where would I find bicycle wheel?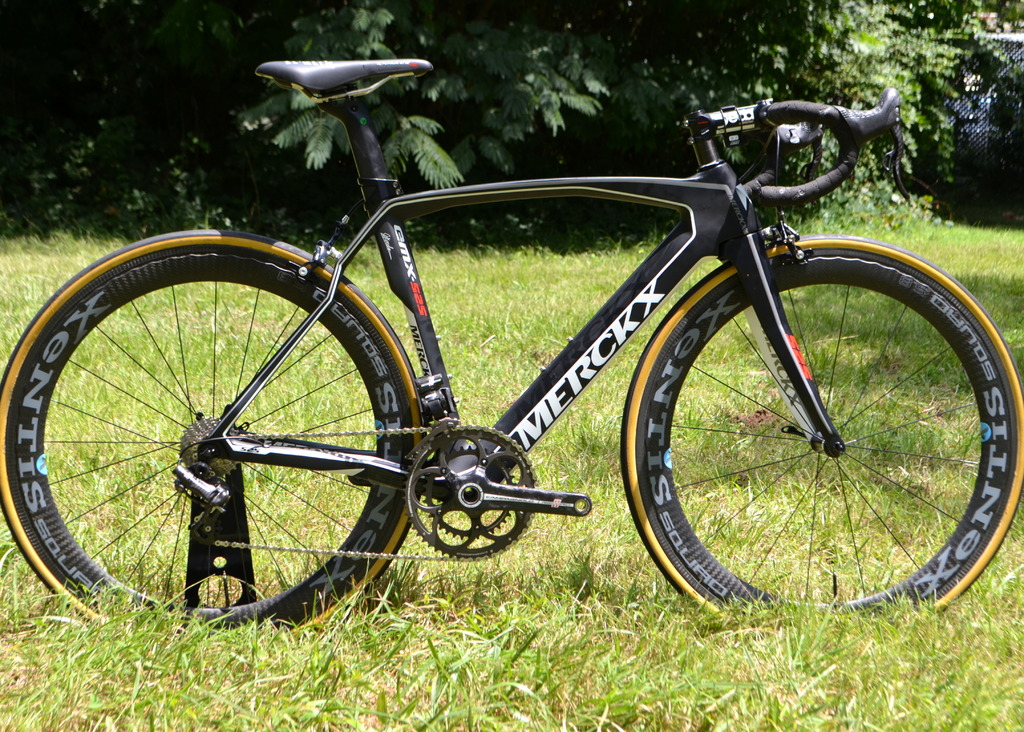
At region(16, 252, 428, 638).
